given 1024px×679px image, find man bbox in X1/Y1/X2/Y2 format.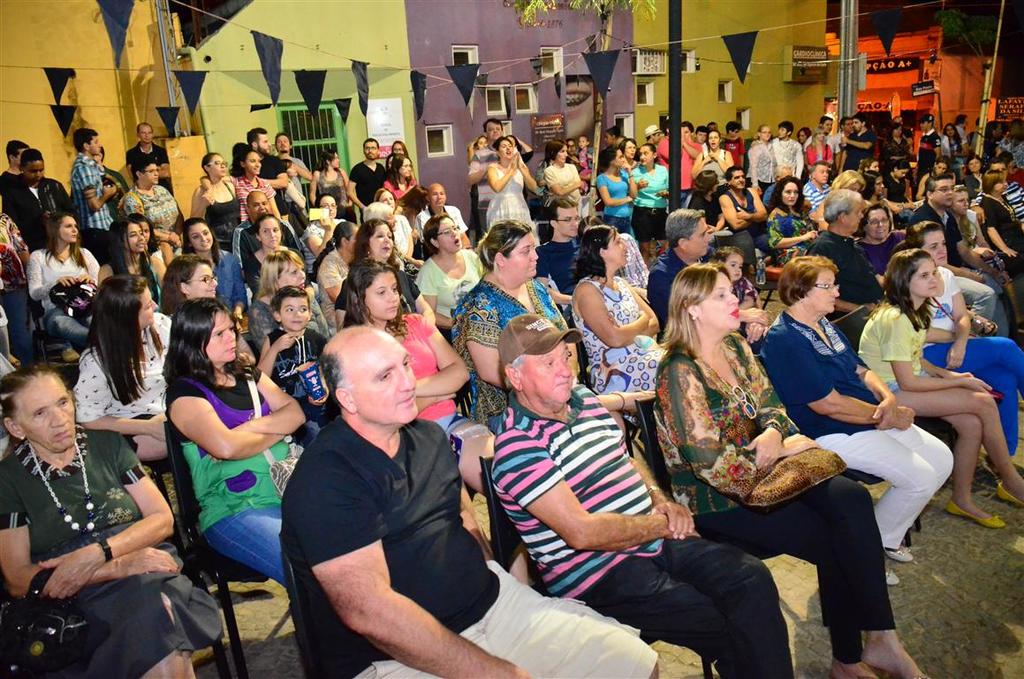
348/134/383/218.
